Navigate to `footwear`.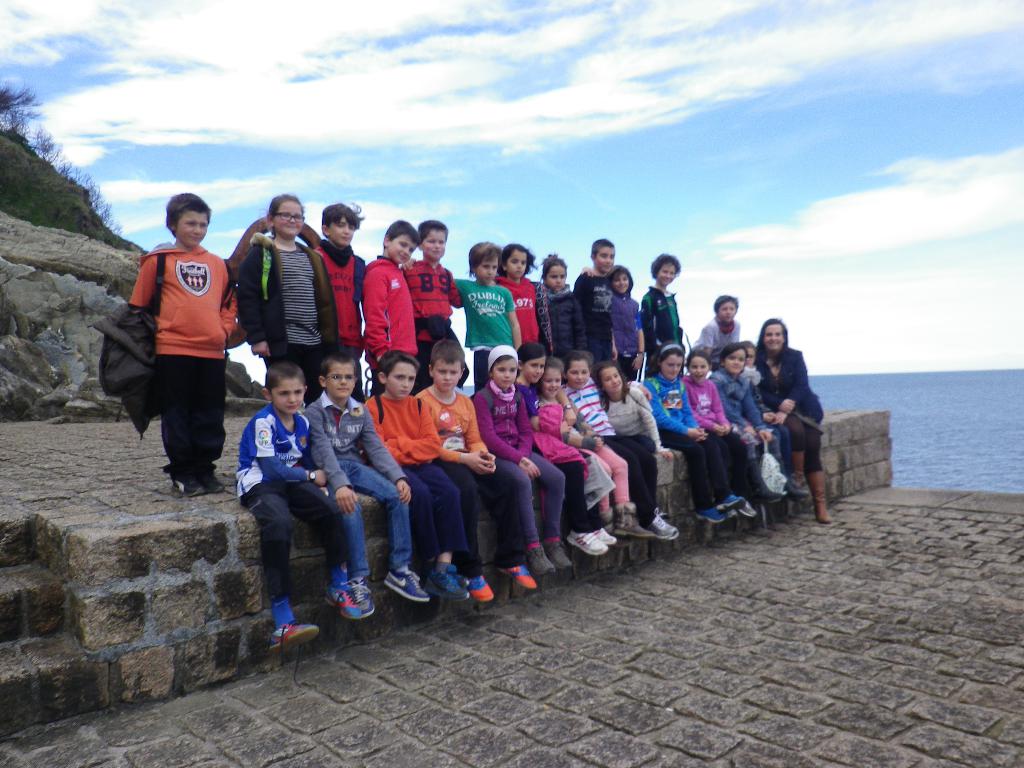
Navigation target: box=[499, 565, 537, 591].
